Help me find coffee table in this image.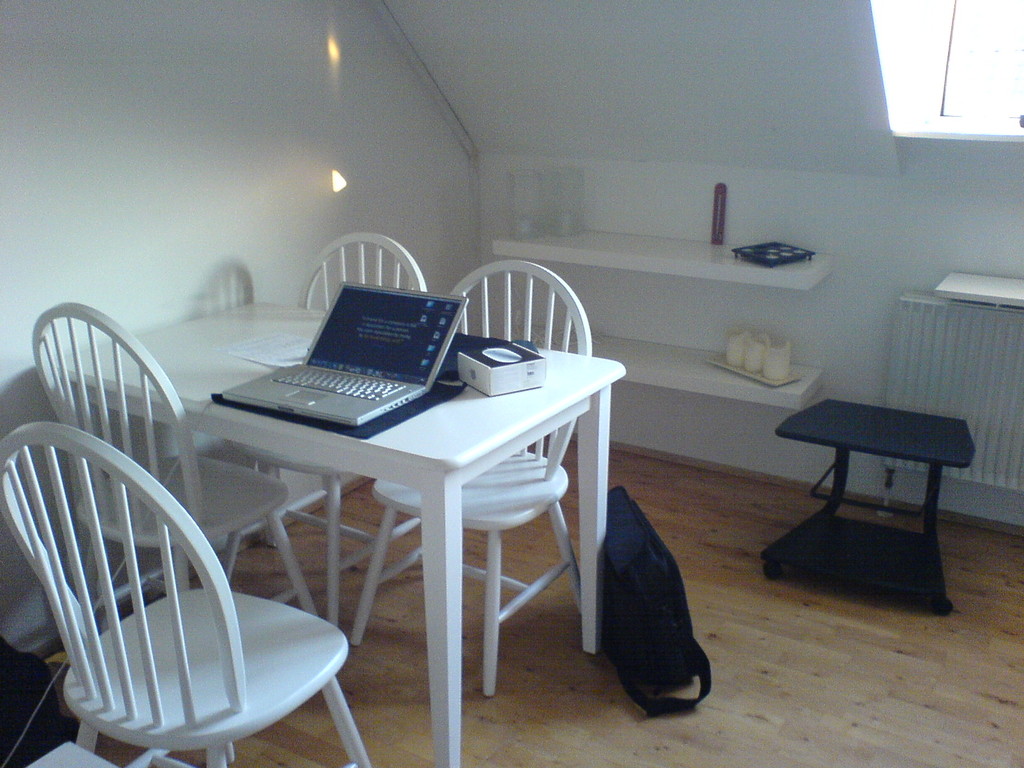
Found it: region(47, 298, 621, 767).
